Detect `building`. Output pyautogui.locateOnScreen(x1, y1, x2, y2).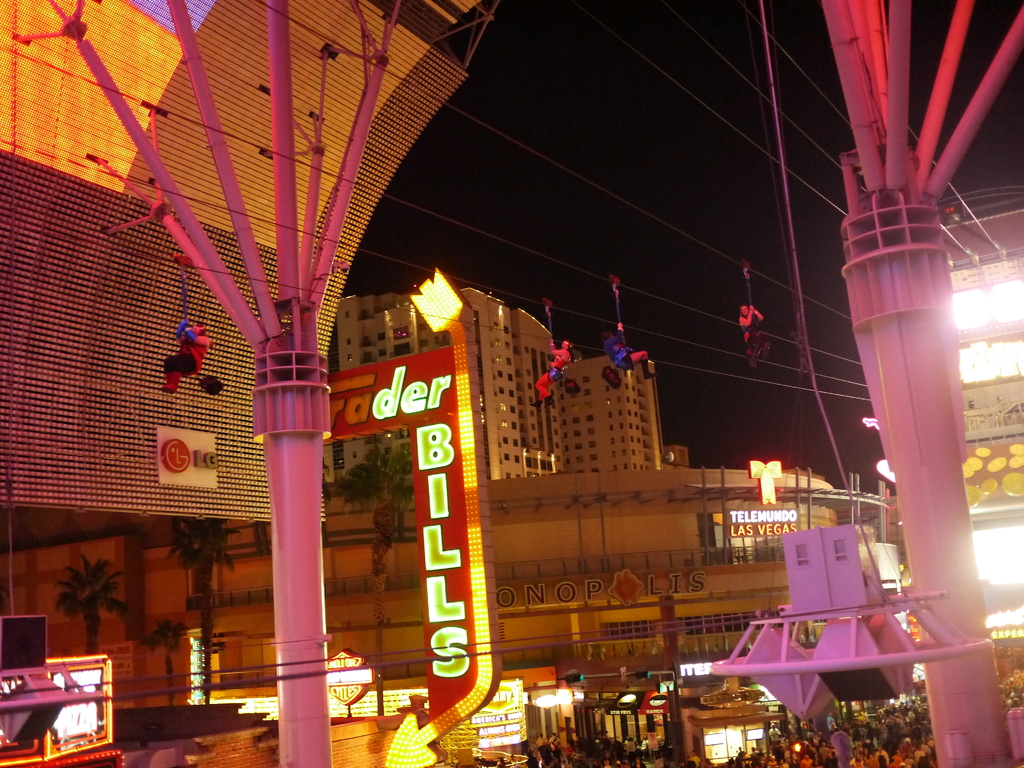
pyautogui.locateOnScreen(333, 285, 690, 483).
